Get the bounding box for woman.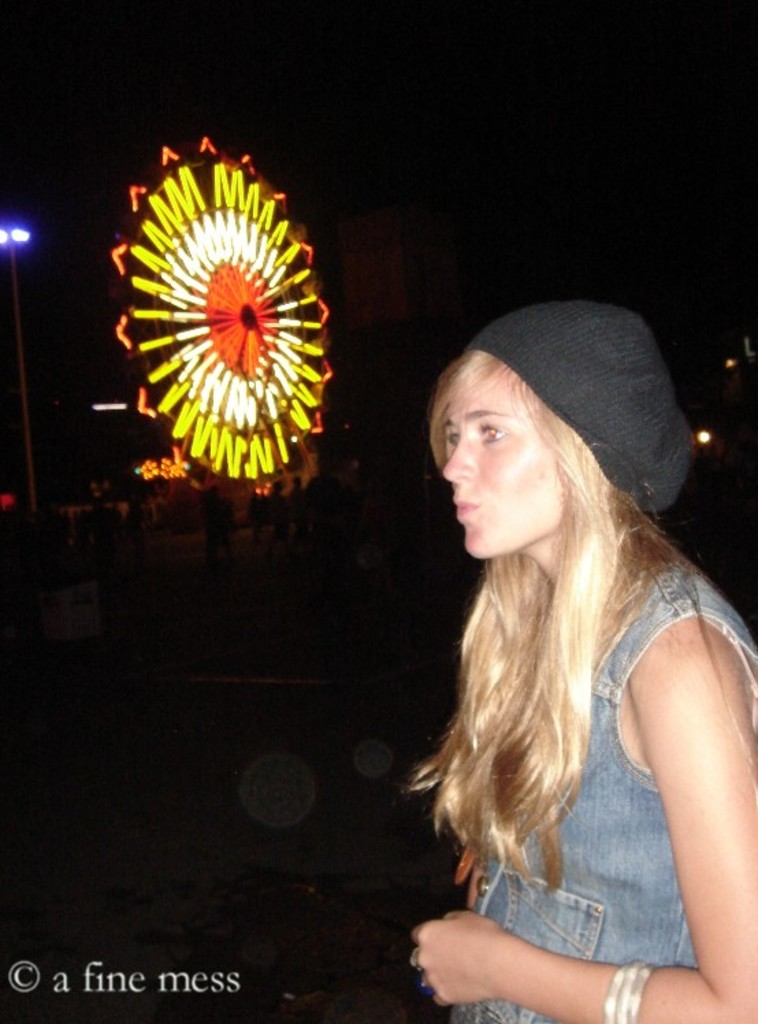
bbox(371, 296, 757, 1023).
